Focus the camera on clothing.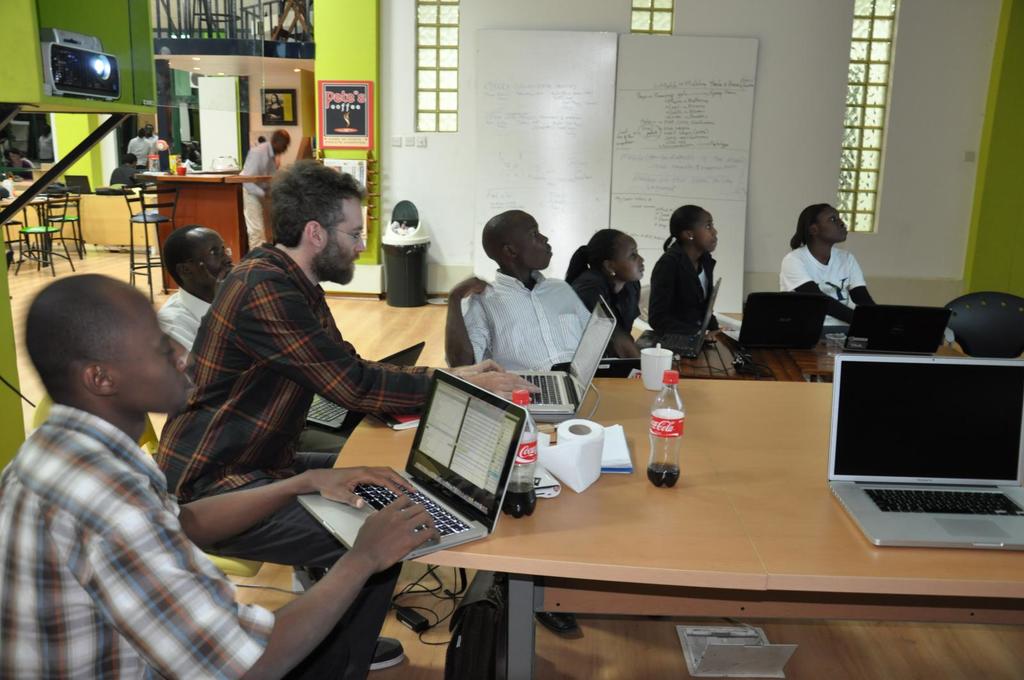
Focus region: 146 131 162 144.
